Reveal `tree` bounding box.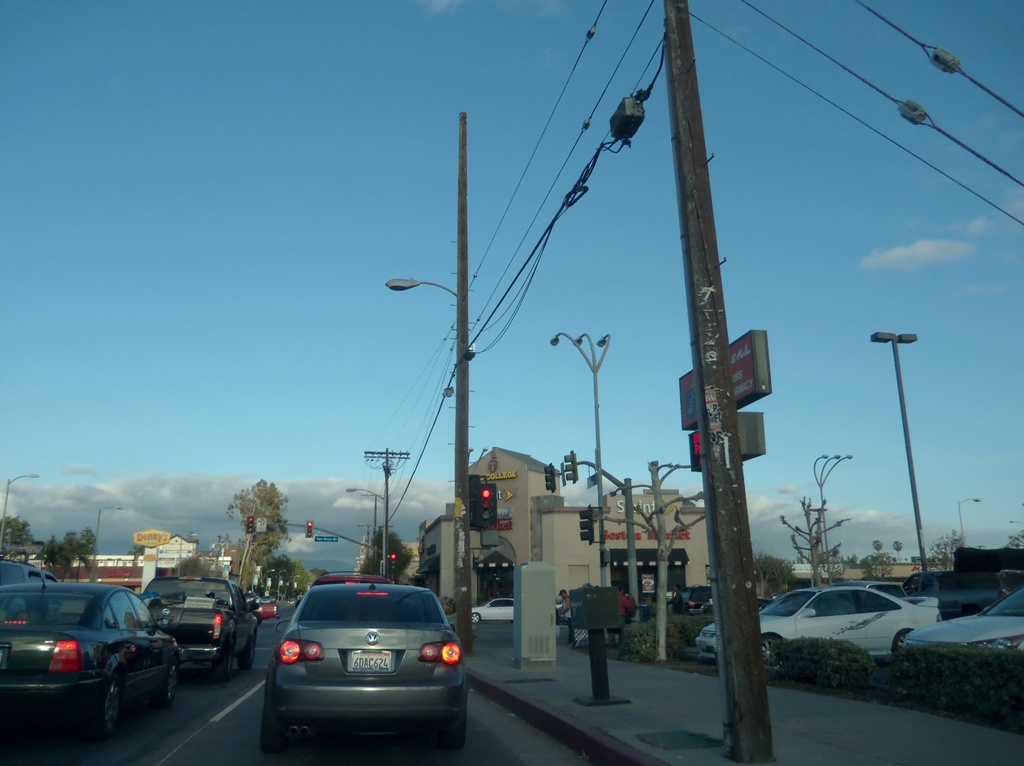
Revealed: (left=870, top=540, right=885, bottom=556).
